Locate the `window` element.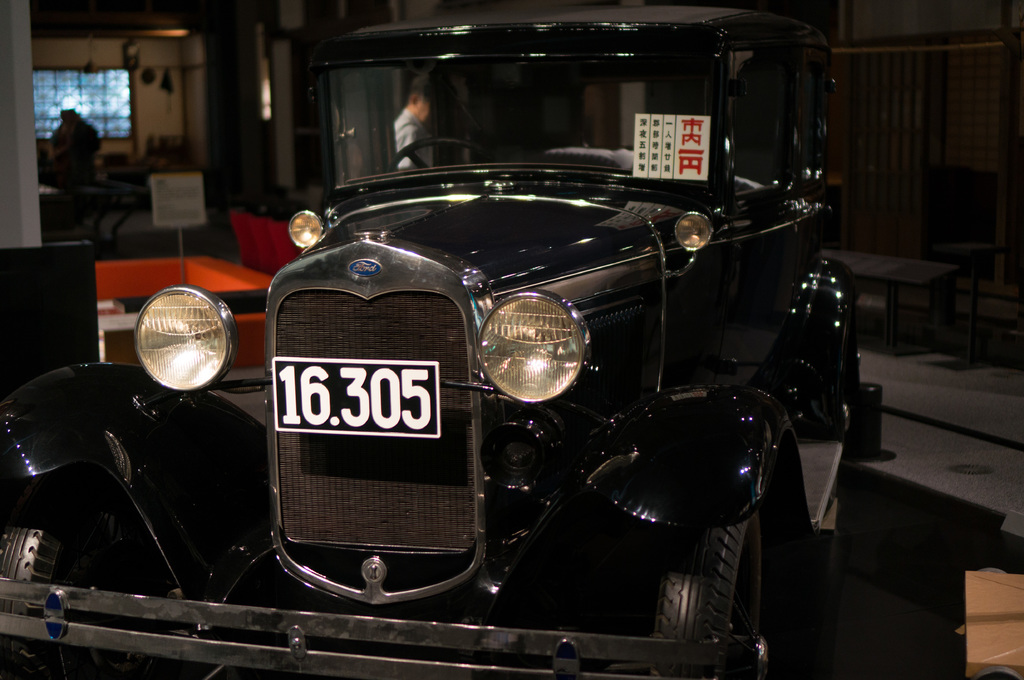
Element bbox: 725, 48, 783, 193.
